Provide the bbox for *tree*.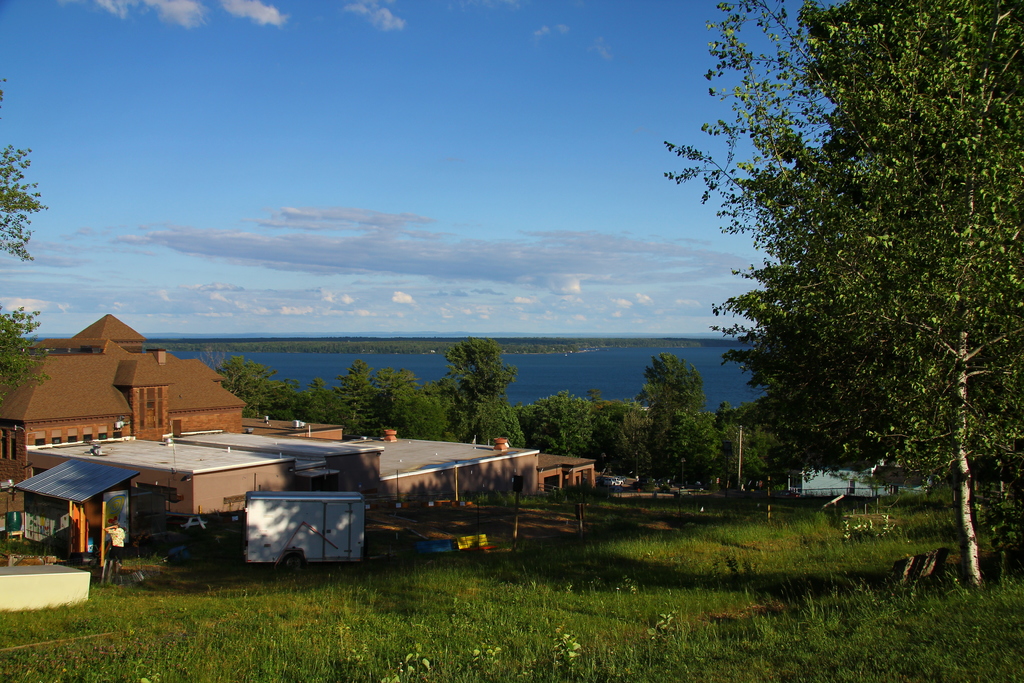
pyautogui.locateOnScreen(337, 366, 445, 443).
